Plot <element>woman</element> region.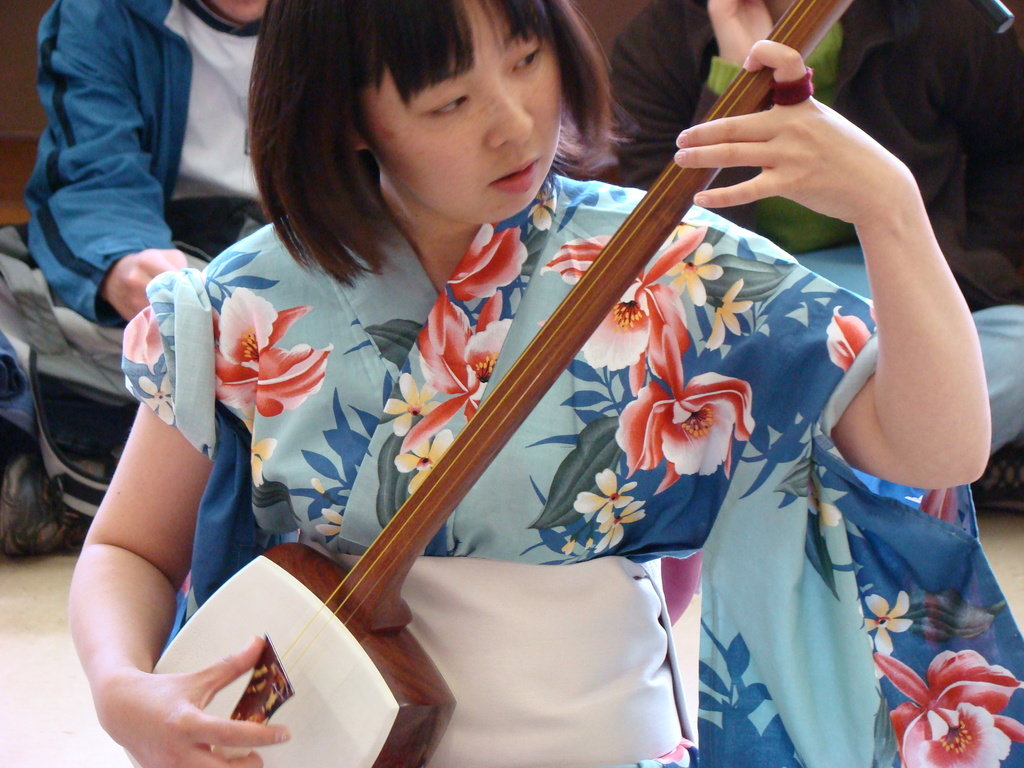
Plotted at Rect(154, 0, 865, 767).
